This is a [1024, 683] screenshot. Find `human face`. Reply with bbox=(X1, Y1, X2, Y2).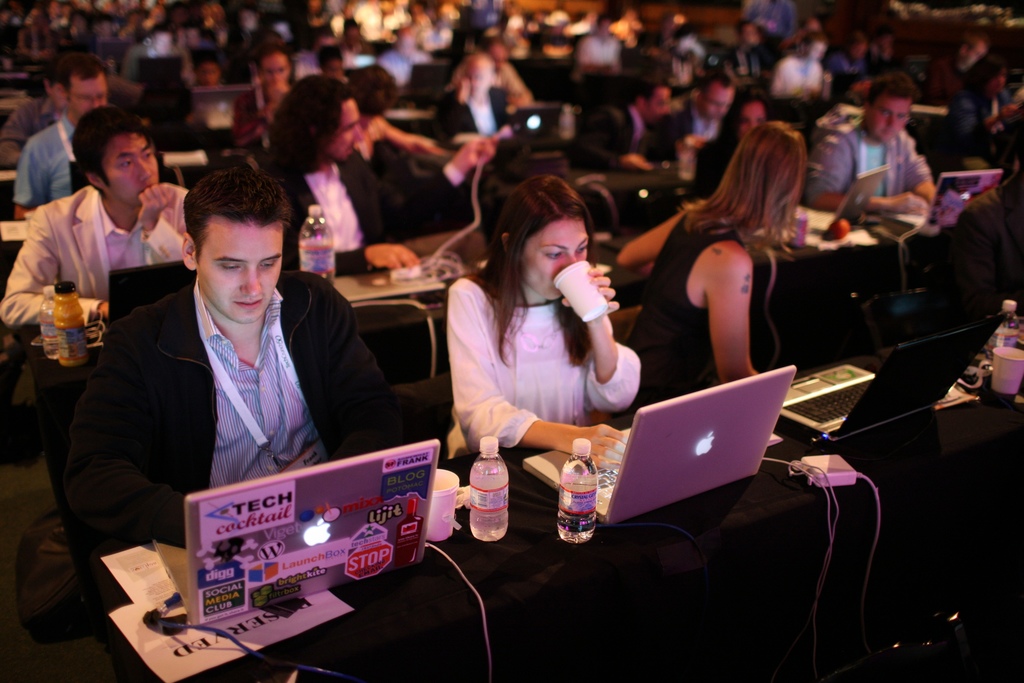
bbox=(196, 227, 282, 322).
